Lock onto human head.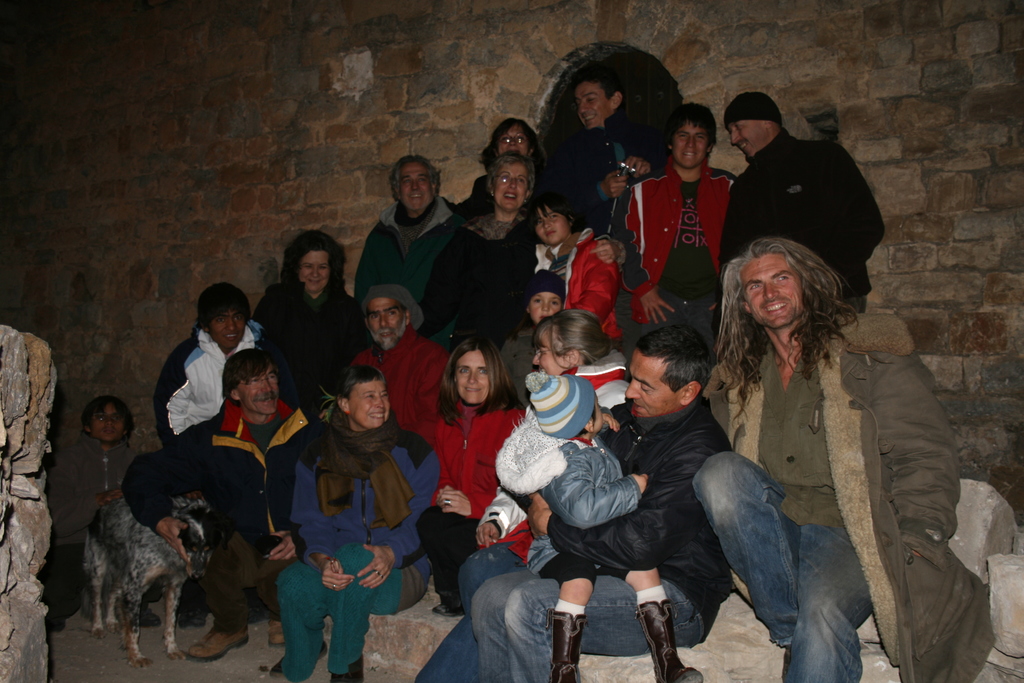
Locked: left=532, top=305, right=612, bottom=374.
